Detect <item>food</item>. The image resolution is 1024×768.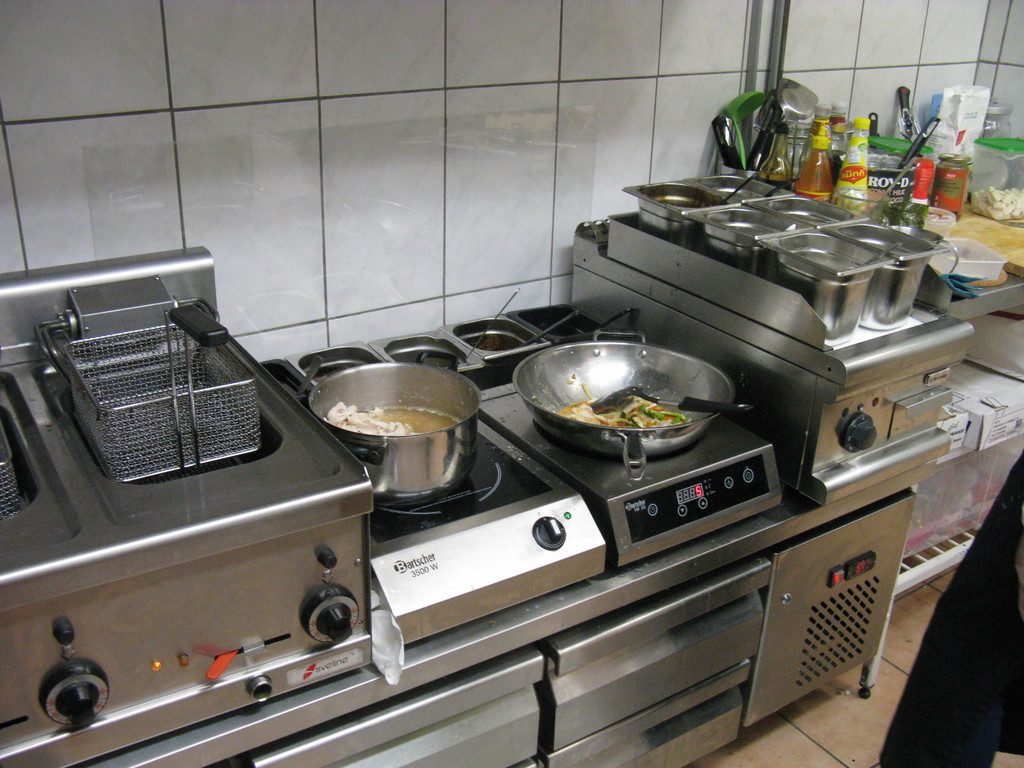
836, 191, 878, 224.
